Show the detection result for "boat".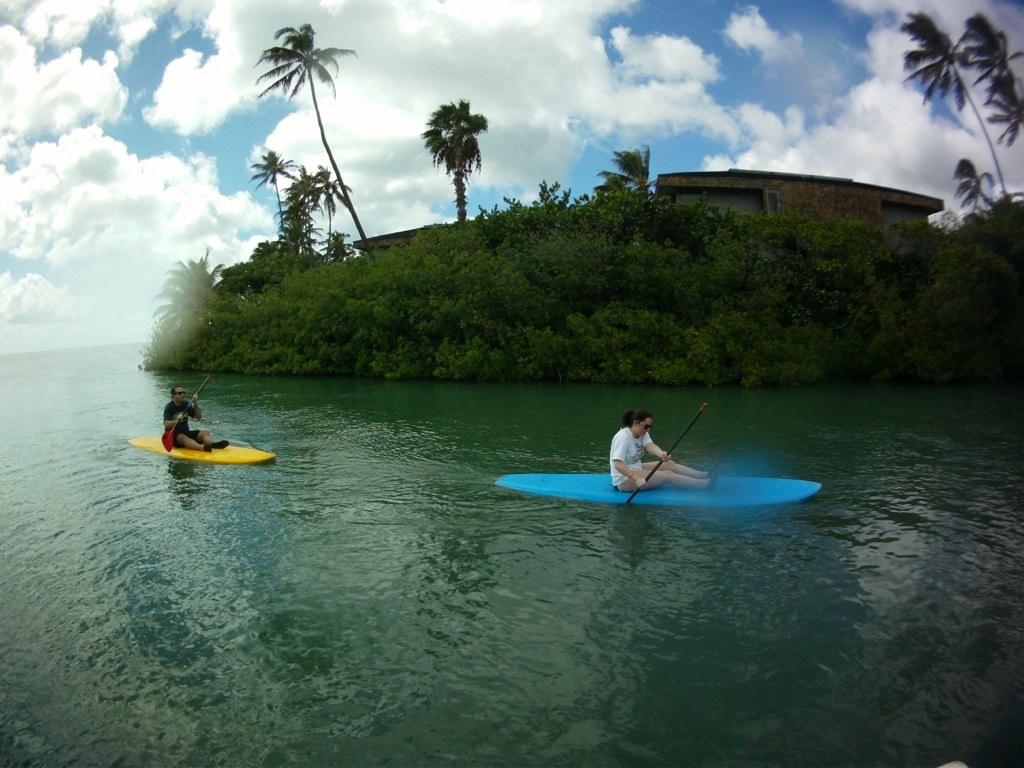
494/462/824/510.
